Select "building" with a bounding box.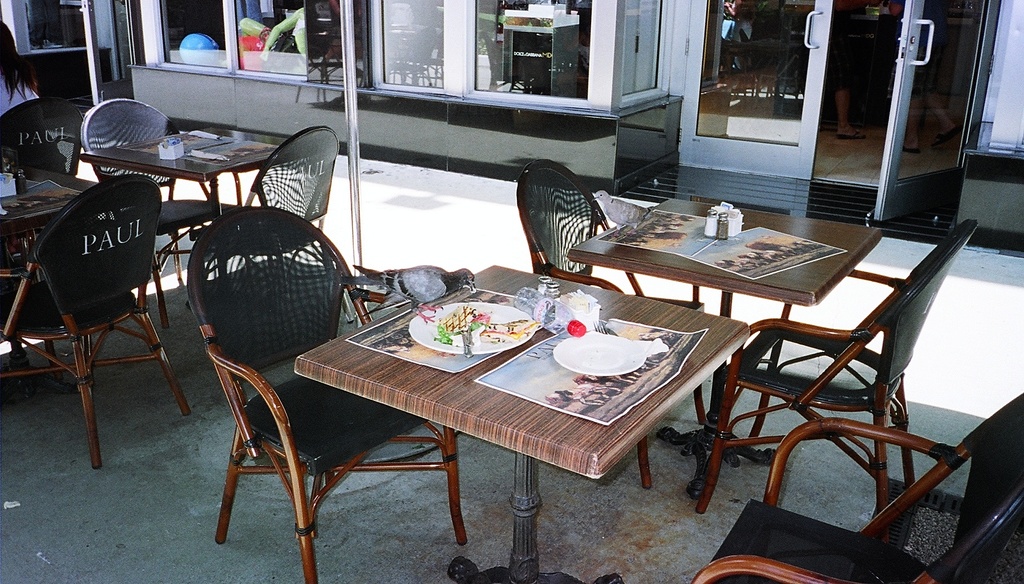
left=3, top=0, right=1023, bottom=583.
